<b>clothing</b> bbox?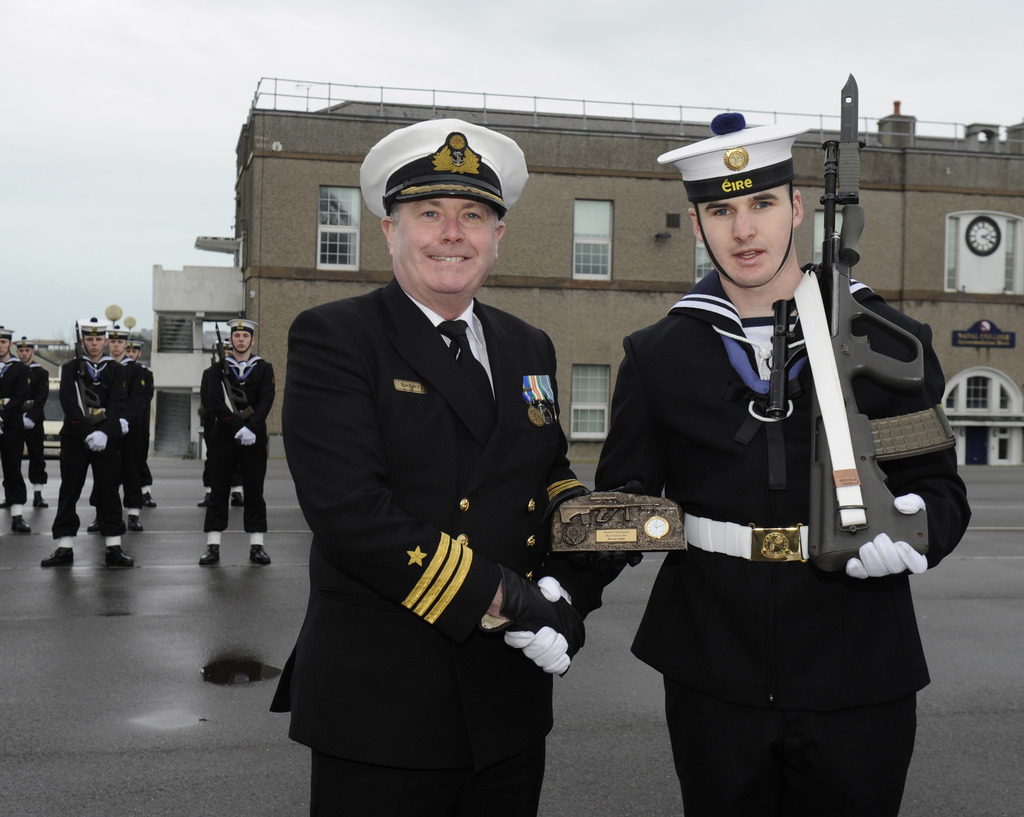
region(580, 200, 952, 760)
